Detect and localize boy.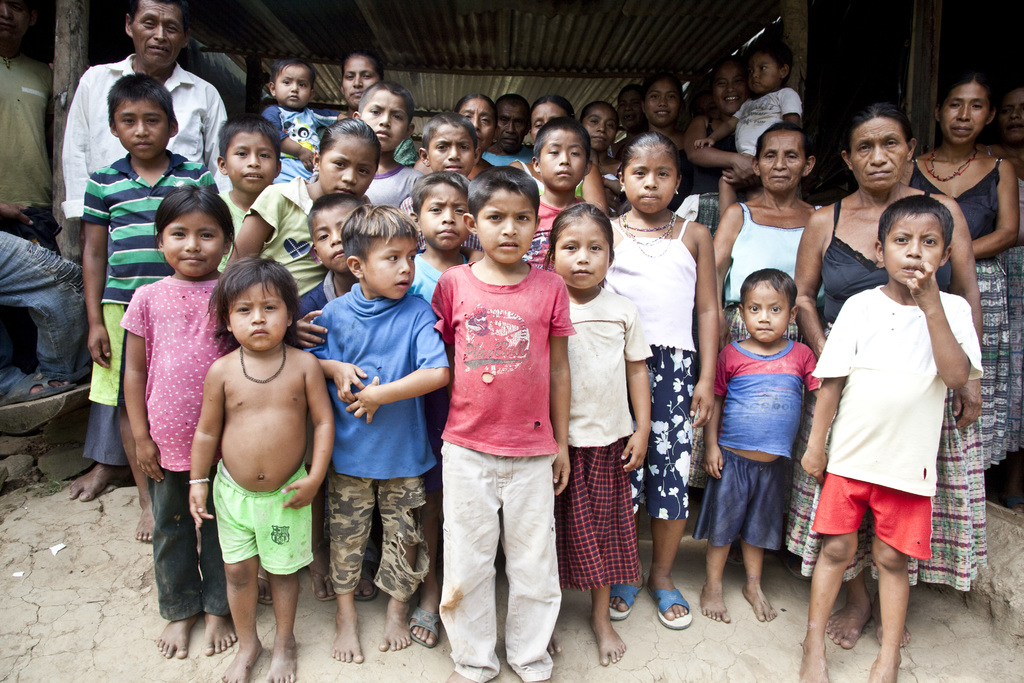
Localized at crop(408, 171, 470, 648).
